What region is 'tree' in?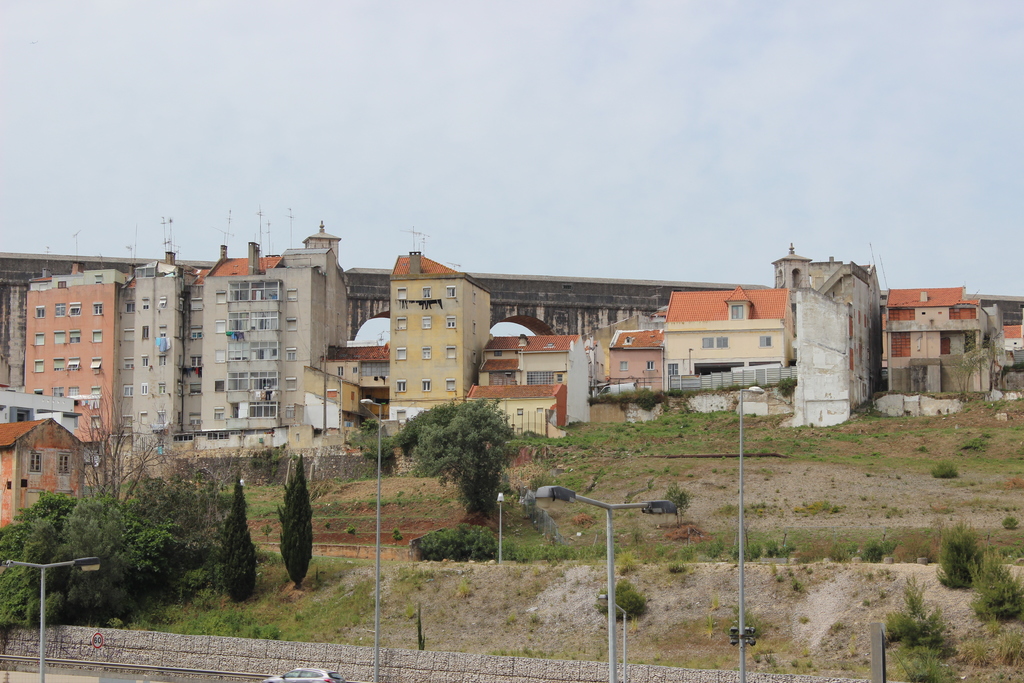
box=[969, 541, 1023, 624].
